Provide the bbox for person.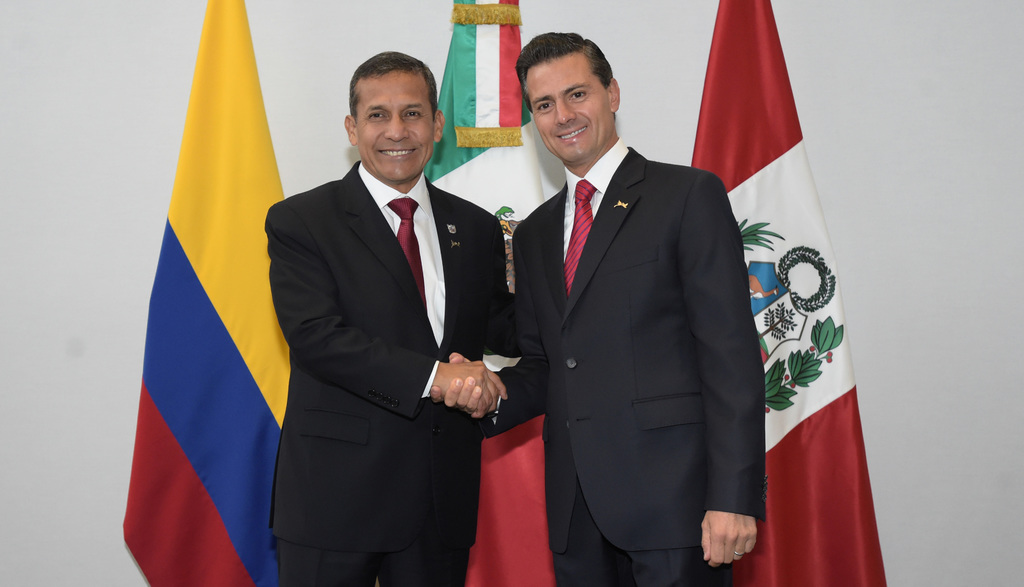
[248,45,485,585].
